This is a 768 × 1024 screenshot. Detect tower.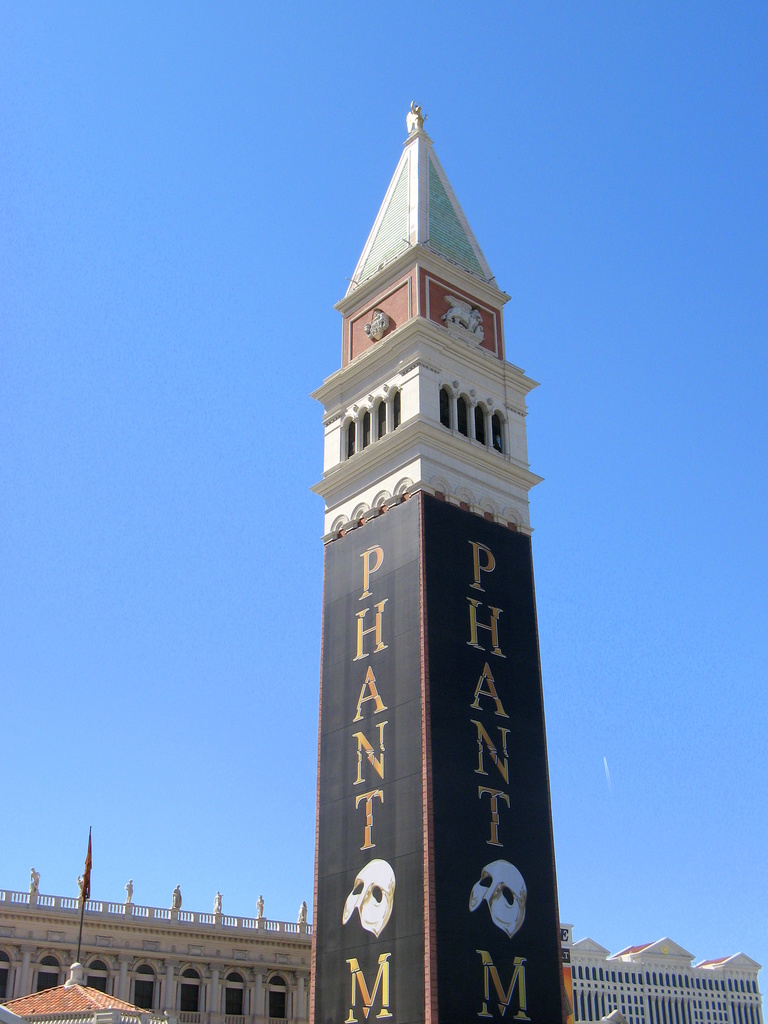
{"left": 291, "top": 63, "right": 570, "bottom": 1012}.
